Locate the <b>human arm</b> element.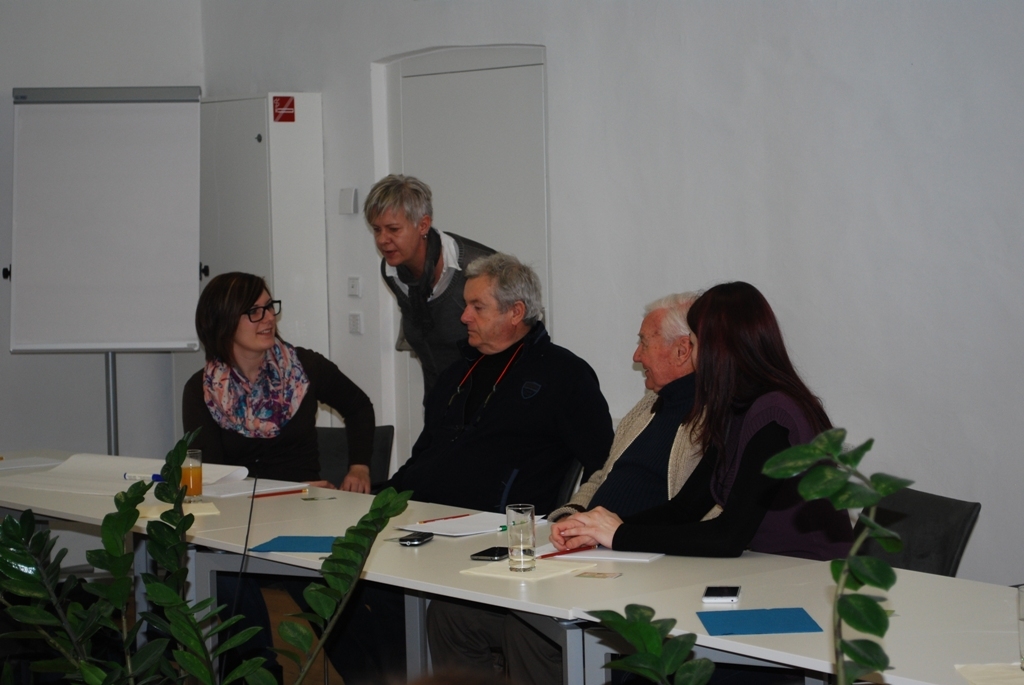
Element bbox: rect(300, 343, 376, 492).
